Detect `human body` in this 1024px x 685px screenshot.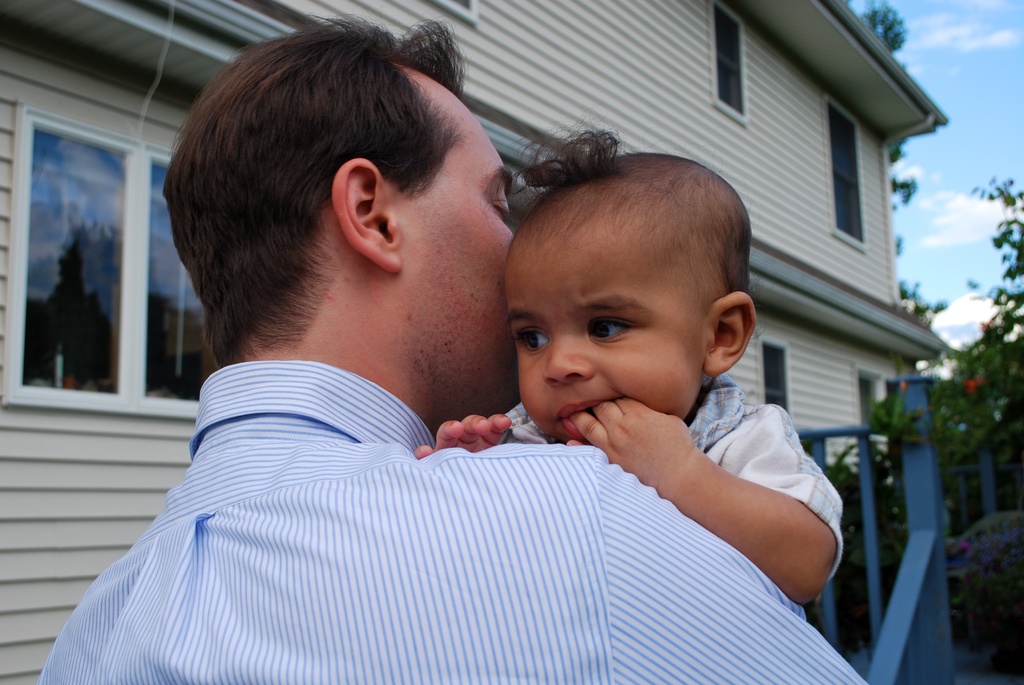
Detection: rect(416, 129, 845, 607).
